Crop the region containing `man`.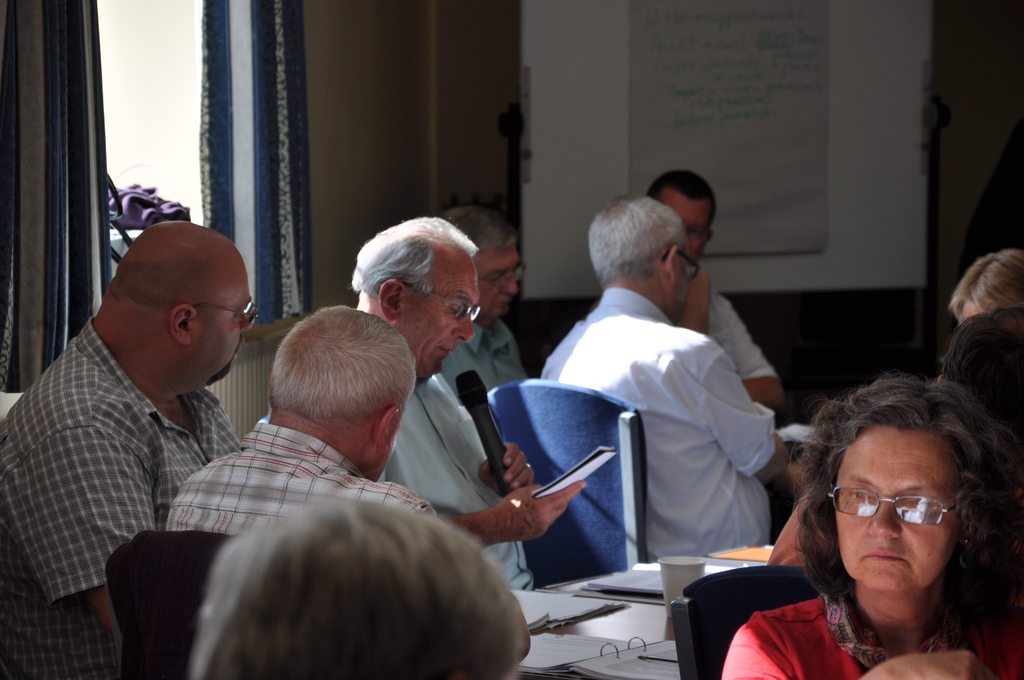
Crop region: x1=535, y1=194, x2=788, y2=568.
